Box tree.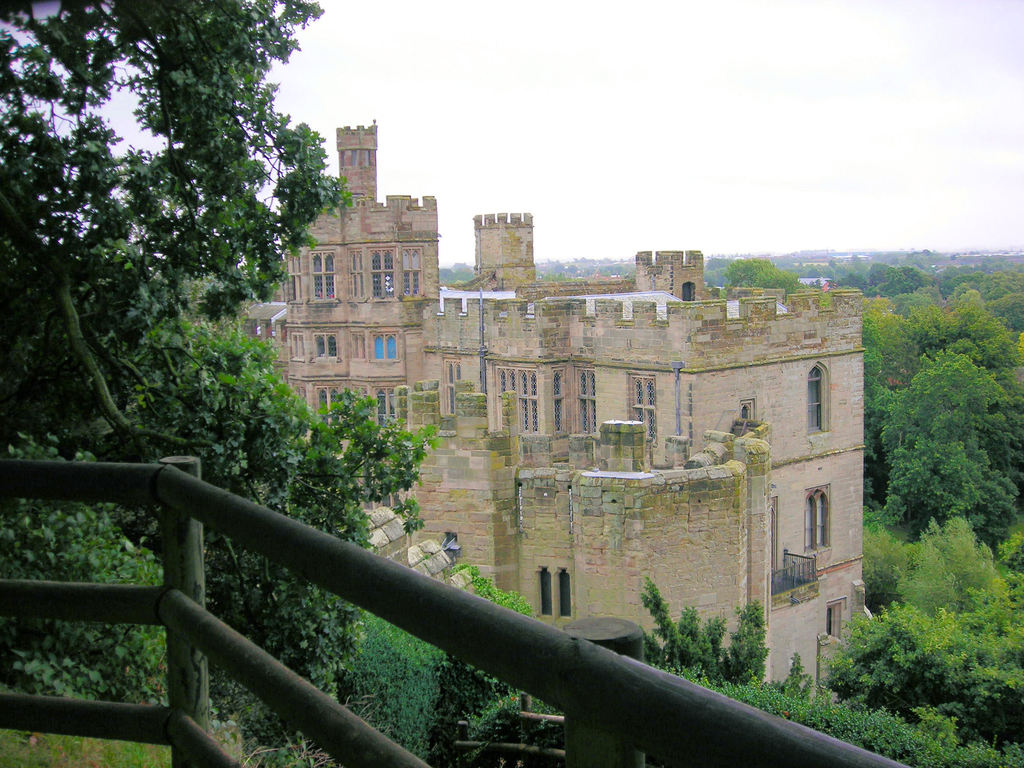
select_region(641, 578, 814, 697).
